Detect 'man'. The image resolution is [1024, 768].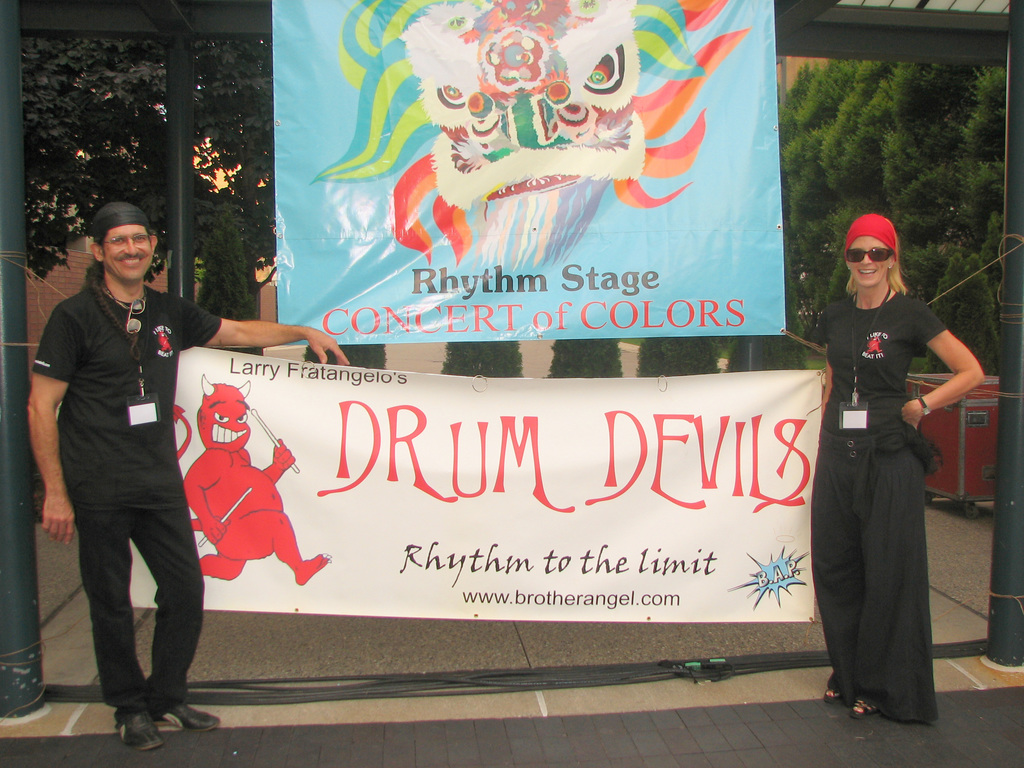
[51, 218, 299, 708].
